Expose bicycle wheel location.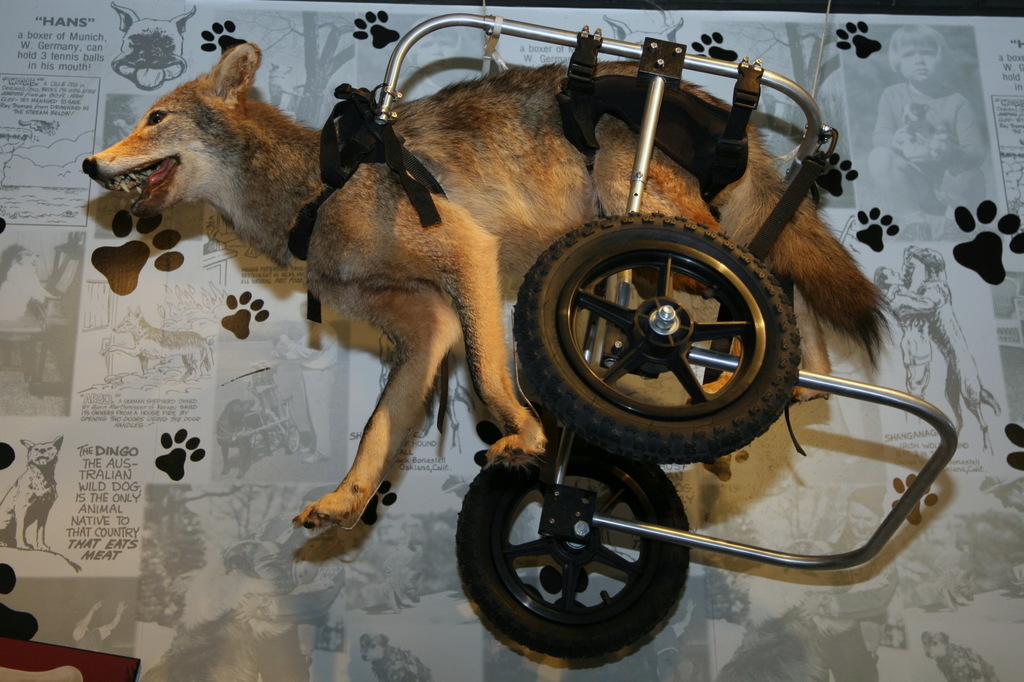
Exposed at box=[461, 454, 694, 665].
